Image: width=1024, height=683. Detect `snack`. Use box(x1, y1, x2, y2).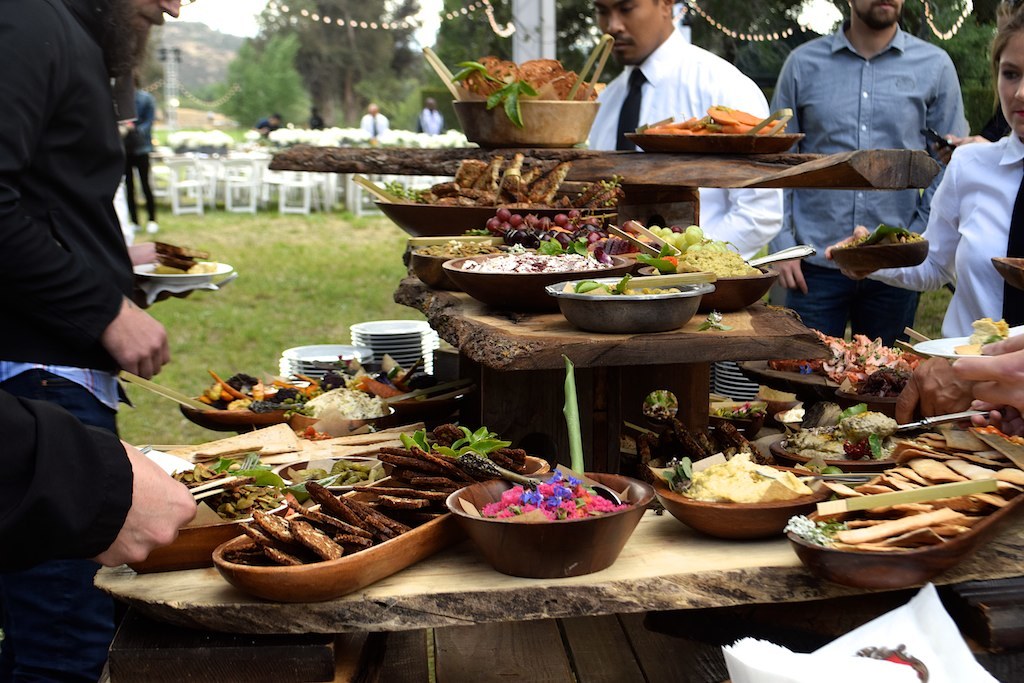
box(454, 56, 607, 99).
